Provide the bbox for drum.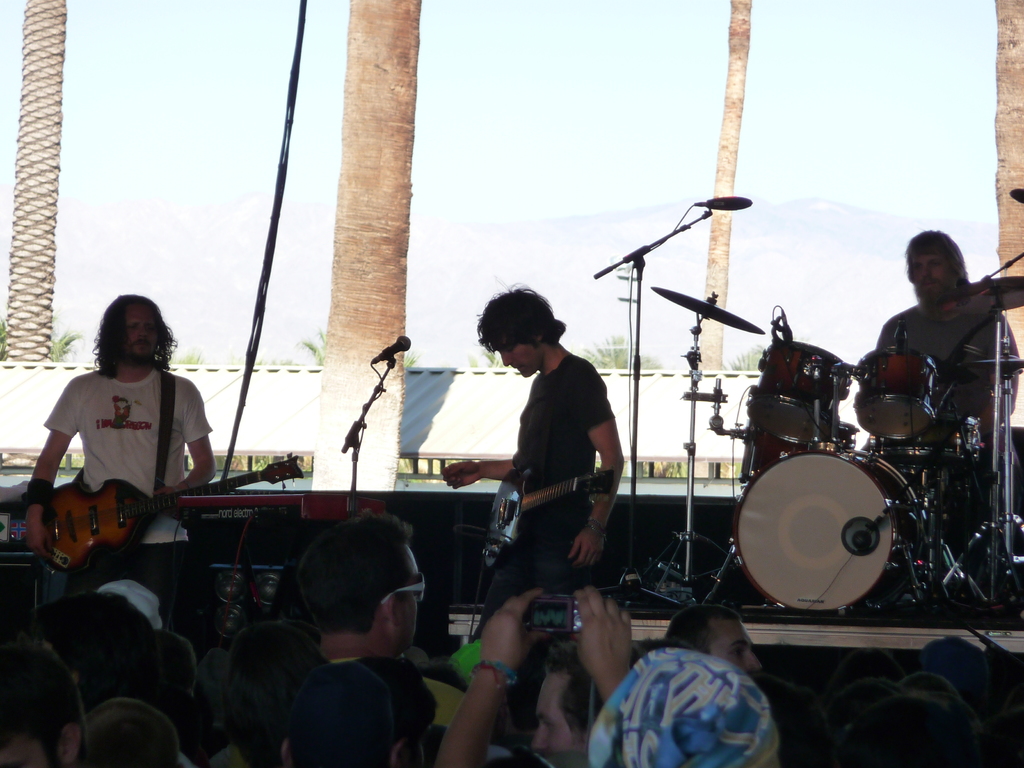
crop(733, 446, 916, 612).
